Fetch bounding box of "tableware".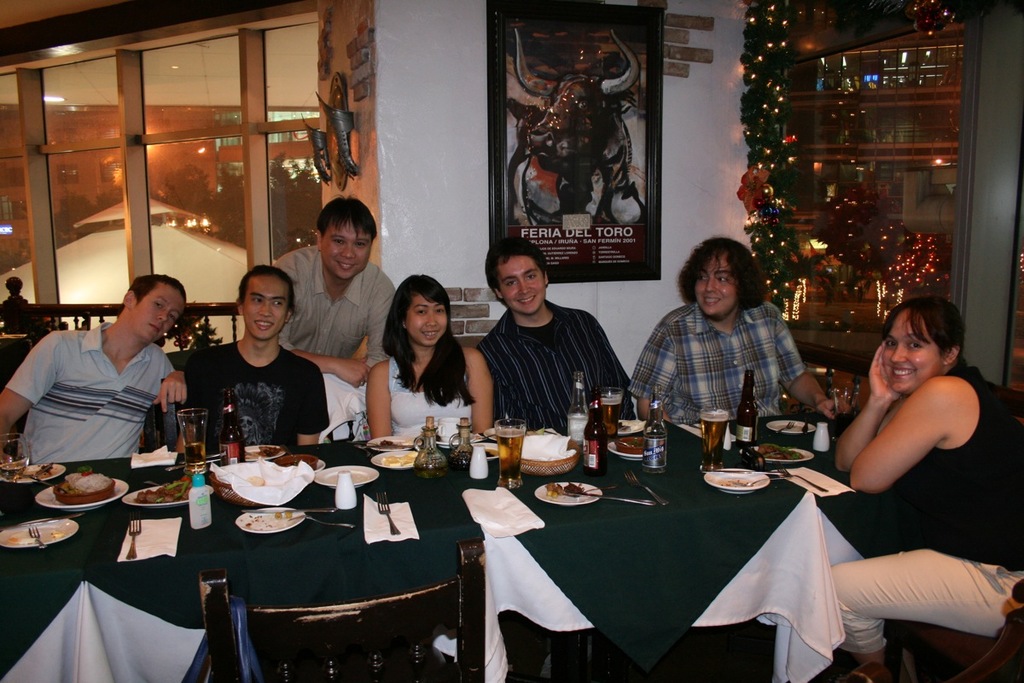
Bbox: (173,404,205,470).
